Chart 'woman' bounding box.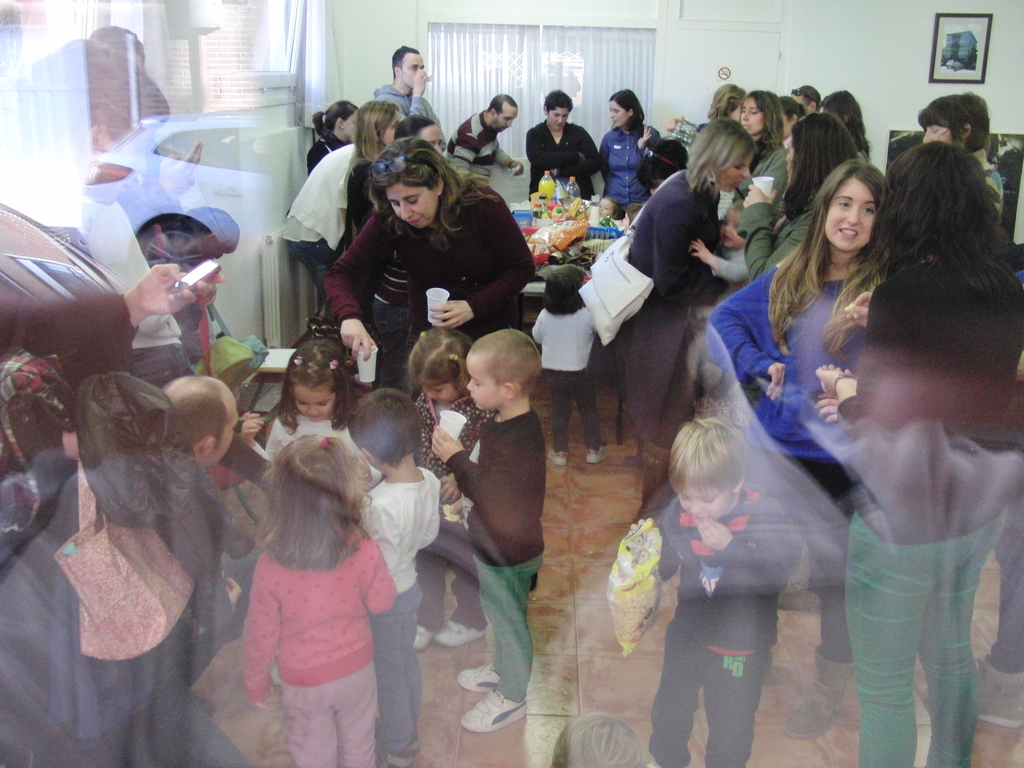
Charted: [707, 80, 745, 124].
